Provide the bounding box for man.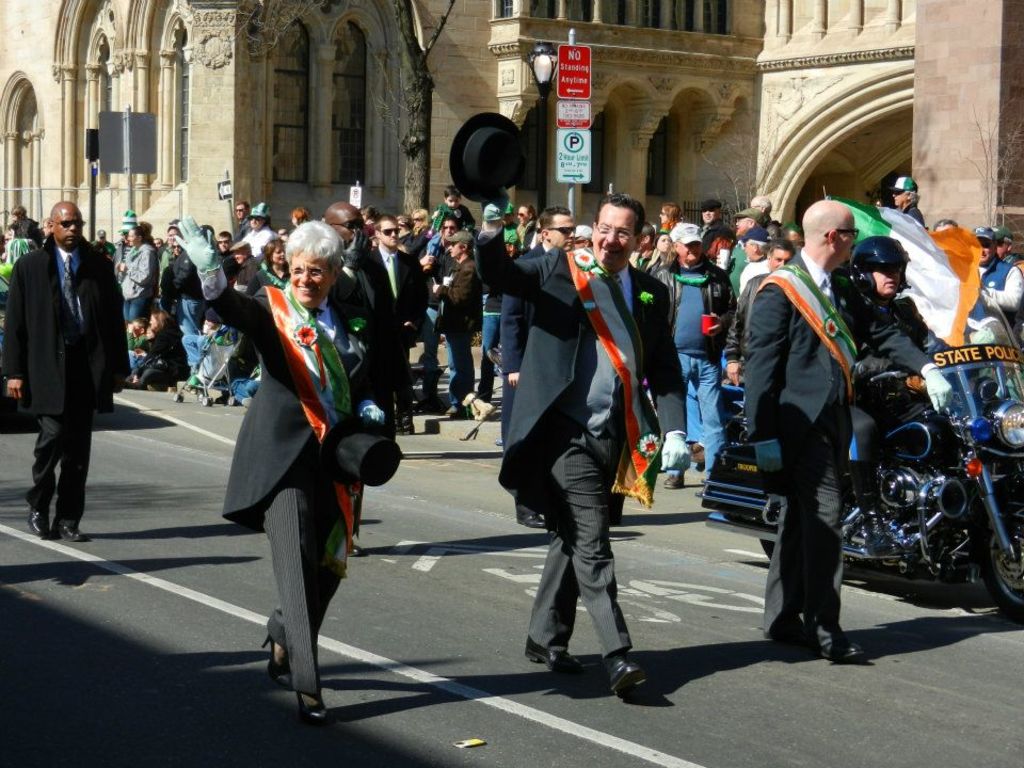
[9, 185, 122, 537].
